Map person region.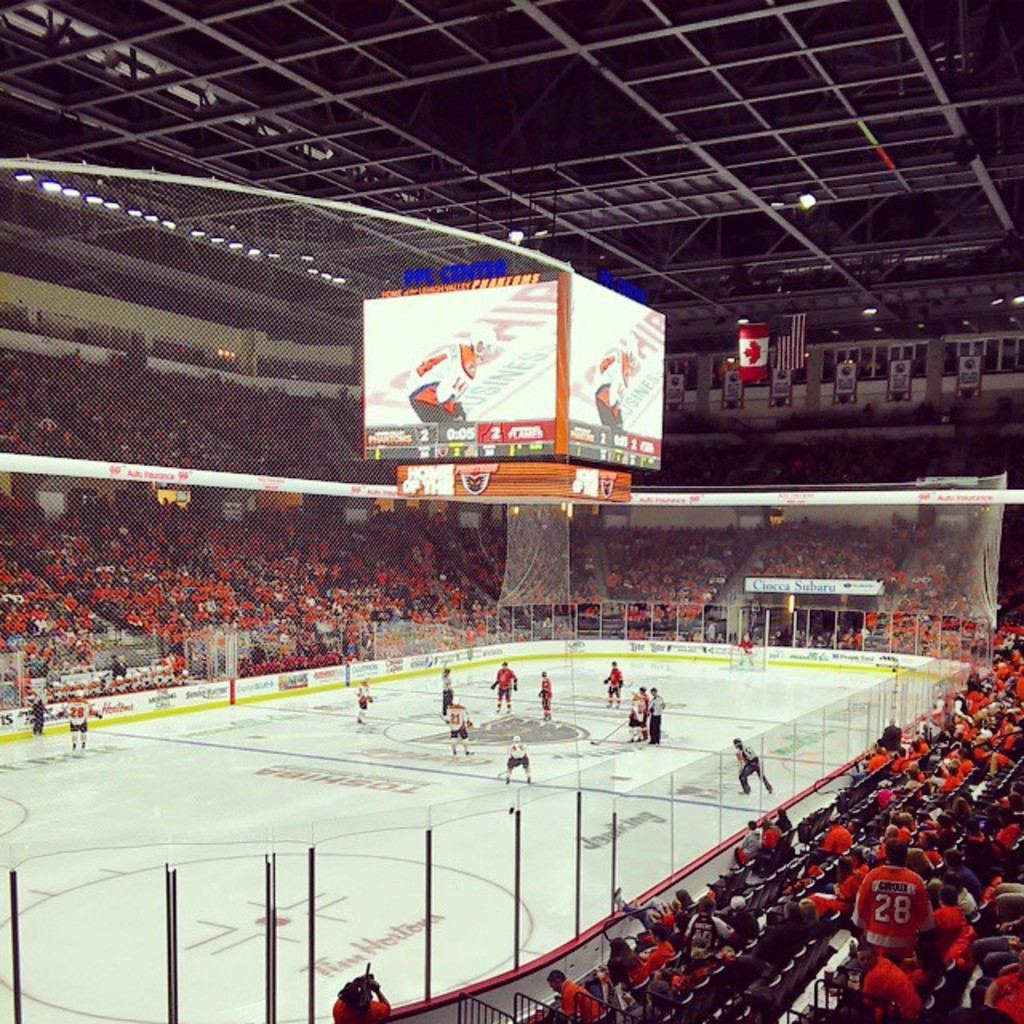
Mapped to <region>602, 658, 622, 710</region>.
